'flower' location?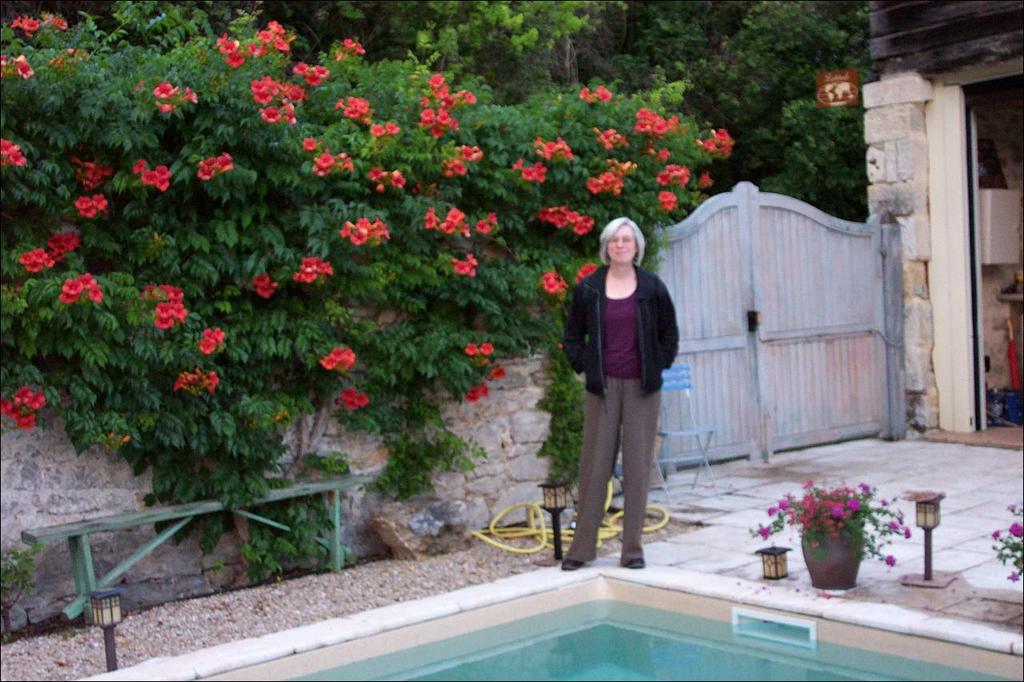
{"x1": 991, "y1": 529, "x2": 998, "y2": 541}
